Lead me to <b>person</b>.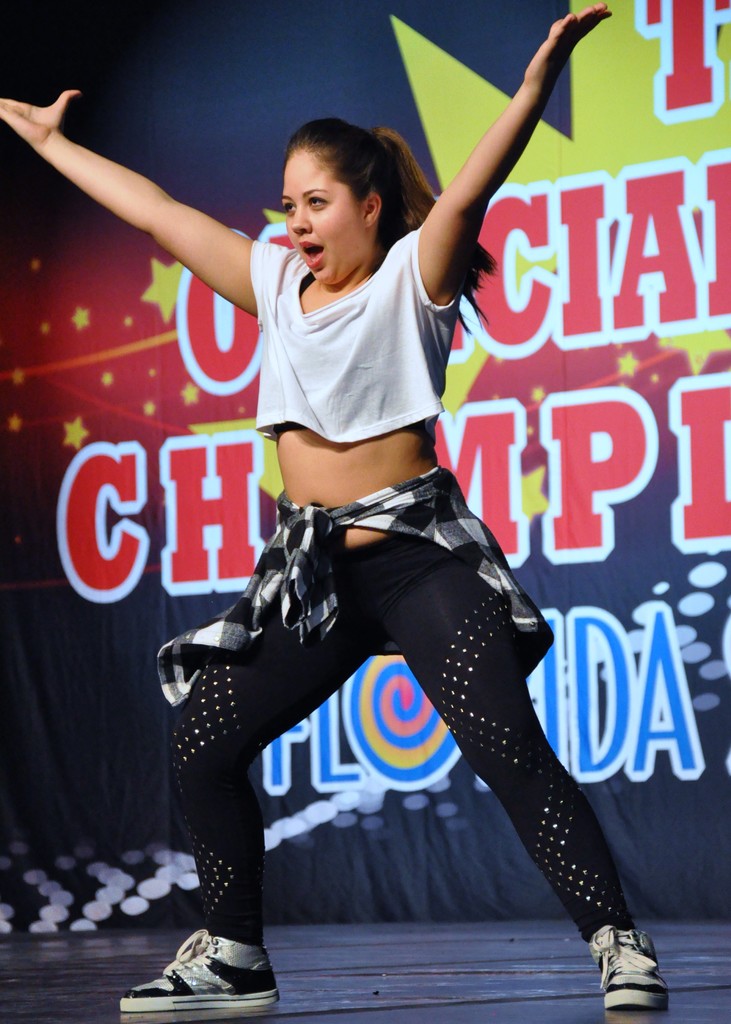
Lead to locate(0, 0, 676, 1019).
